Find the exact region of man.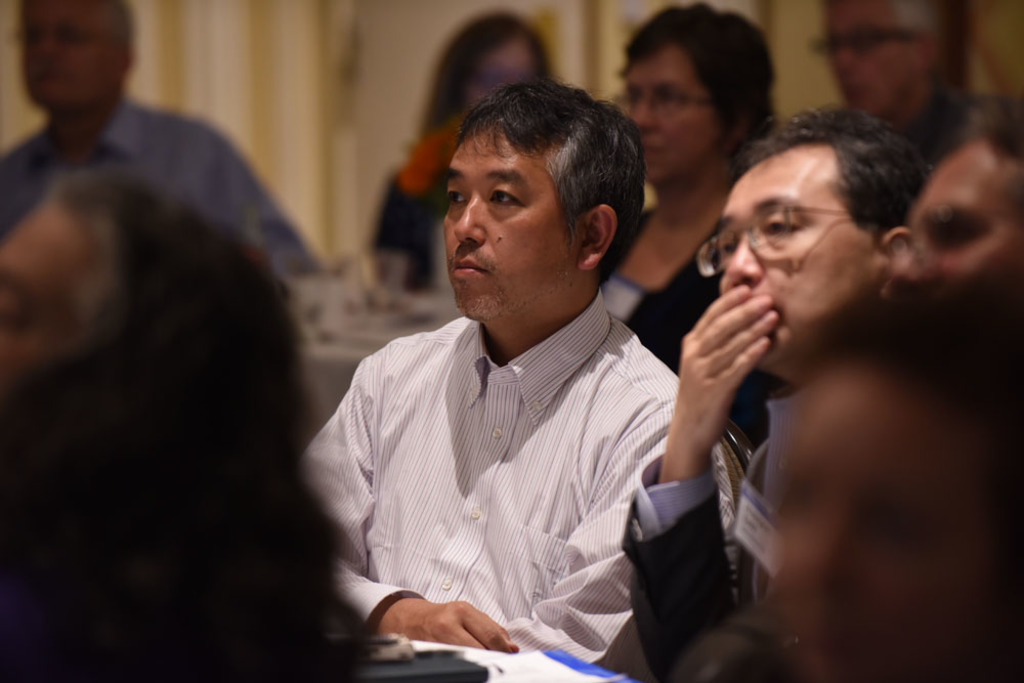
Exact region: box=[307, 73, 762, 659].
